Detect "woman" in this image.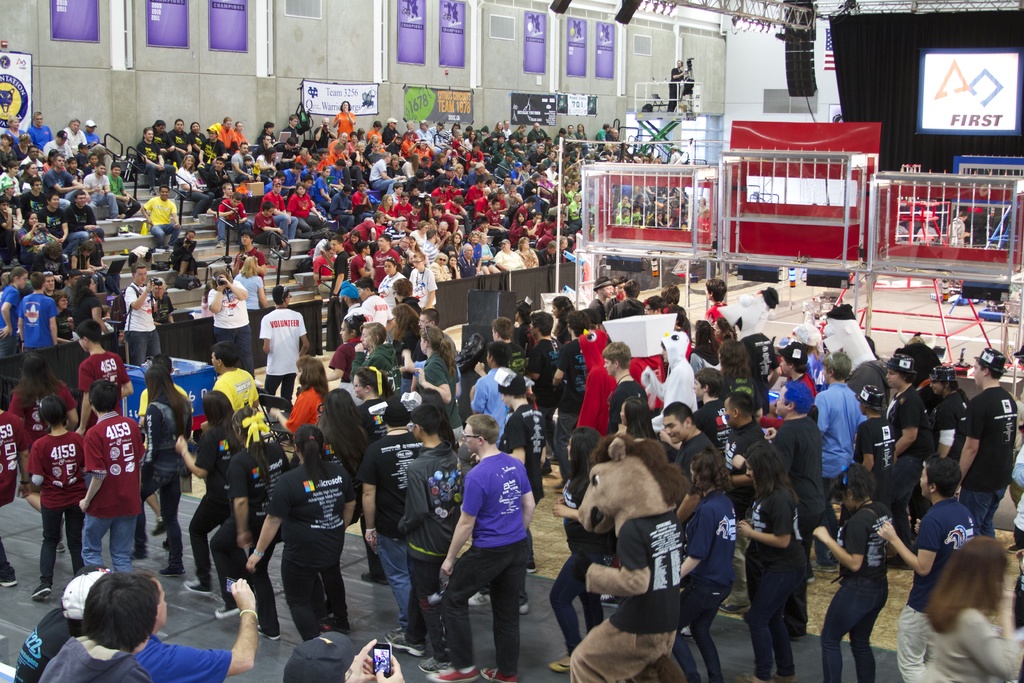
Detection: (left=12, top=210, right=63, bottom=274).
